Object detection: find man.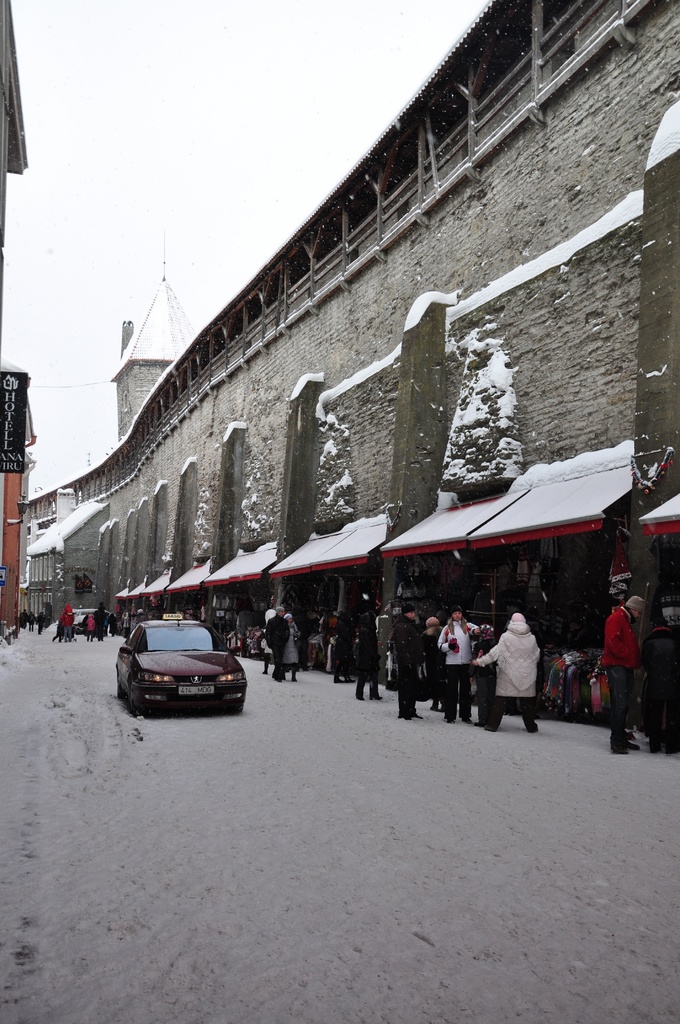
{"left": 28, "top": 610, "right": 37, "bottom": 631}.
